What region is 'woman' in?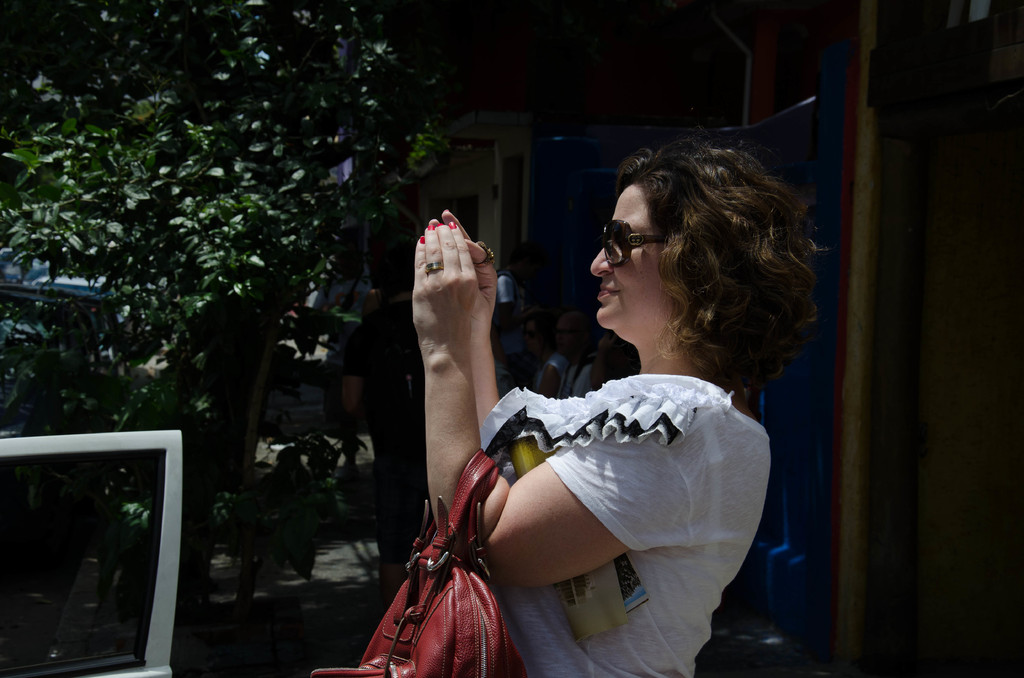
(439, 151, 769, 665).
